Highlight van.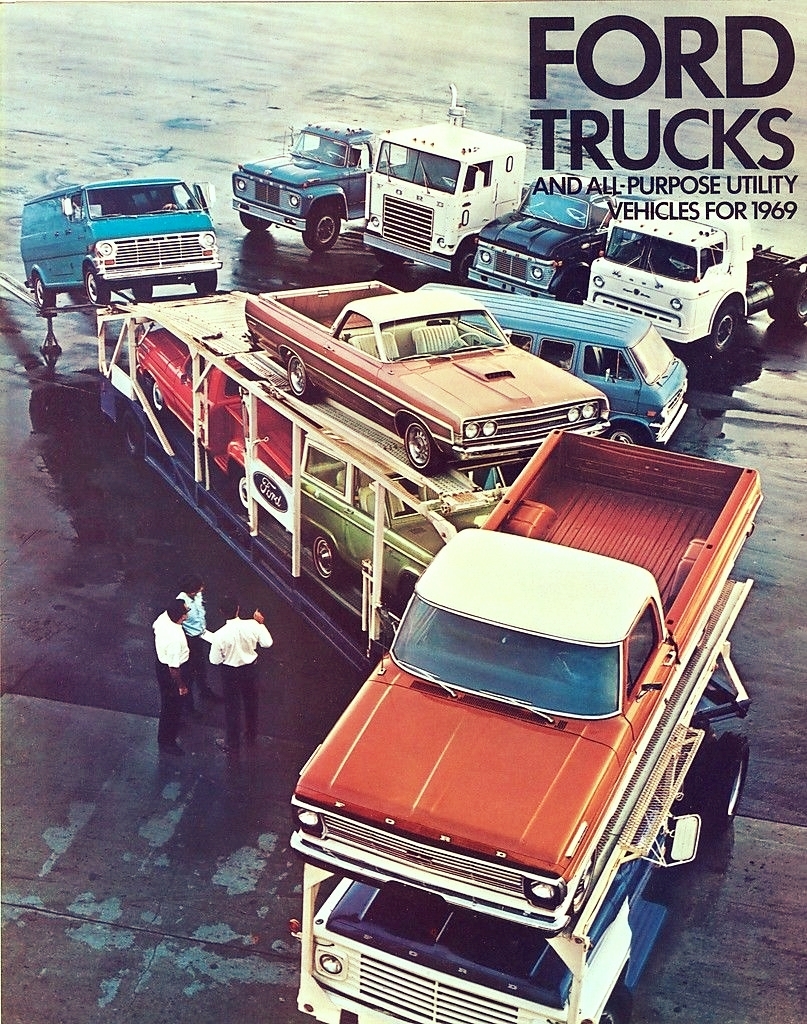
Highlighted region: [left=410, top=281, right=693, bottom=444].
